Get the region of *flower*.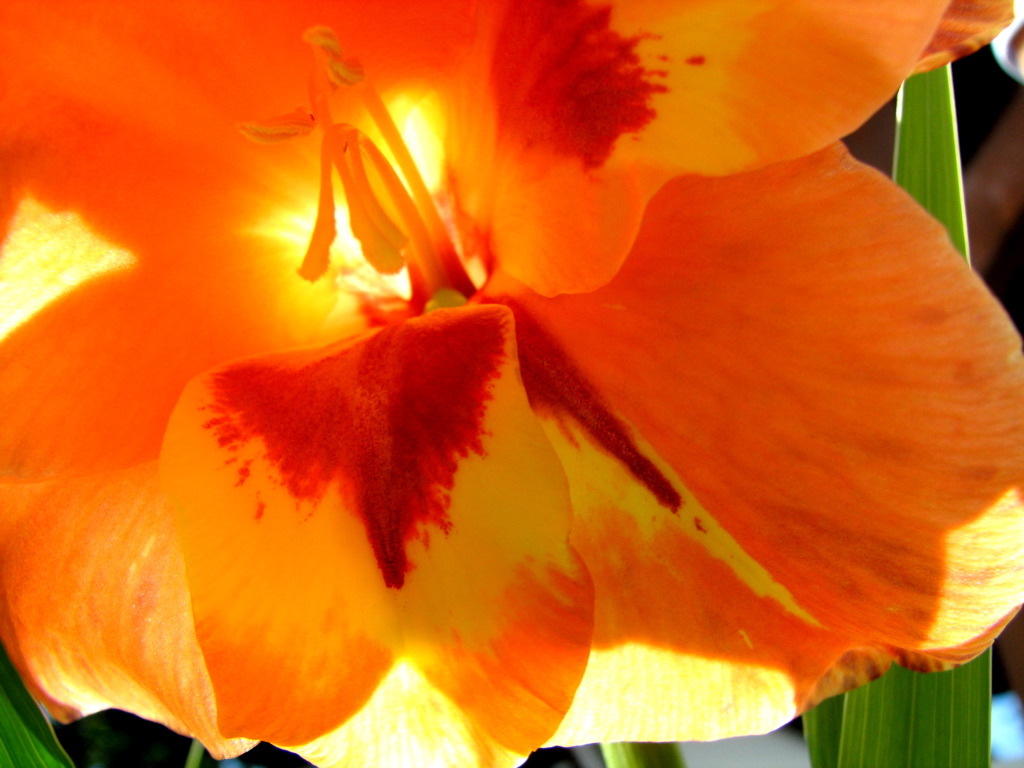
0 0 1023 767.
